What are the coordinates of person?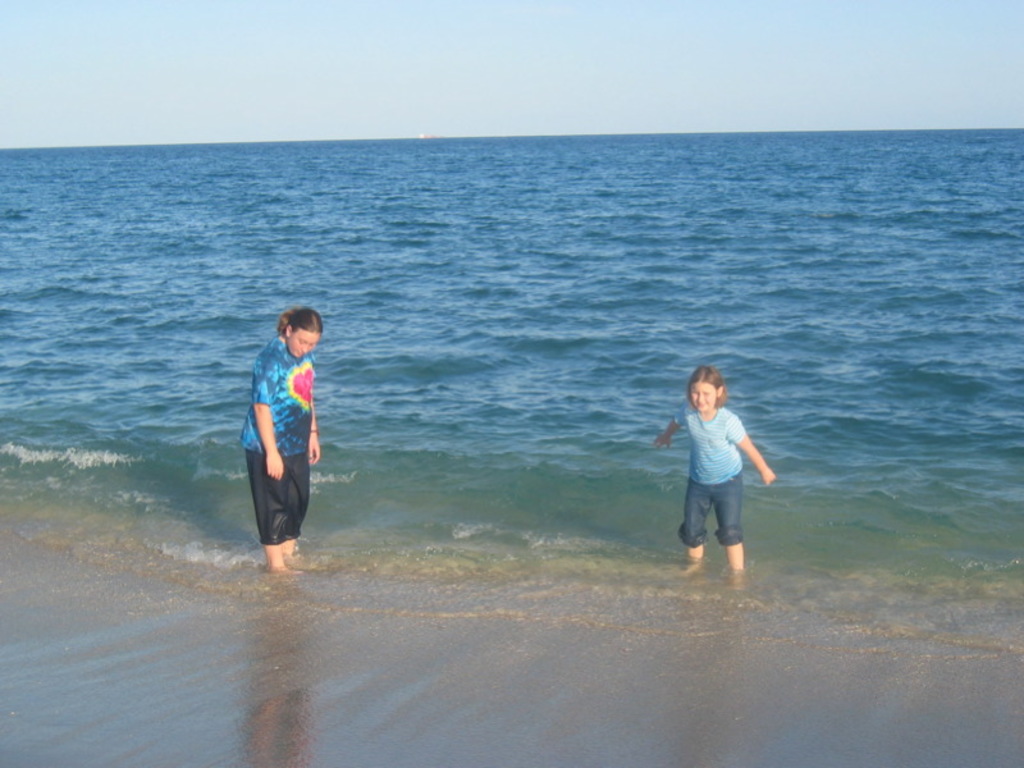
crop(228, 308, 321, 564).
